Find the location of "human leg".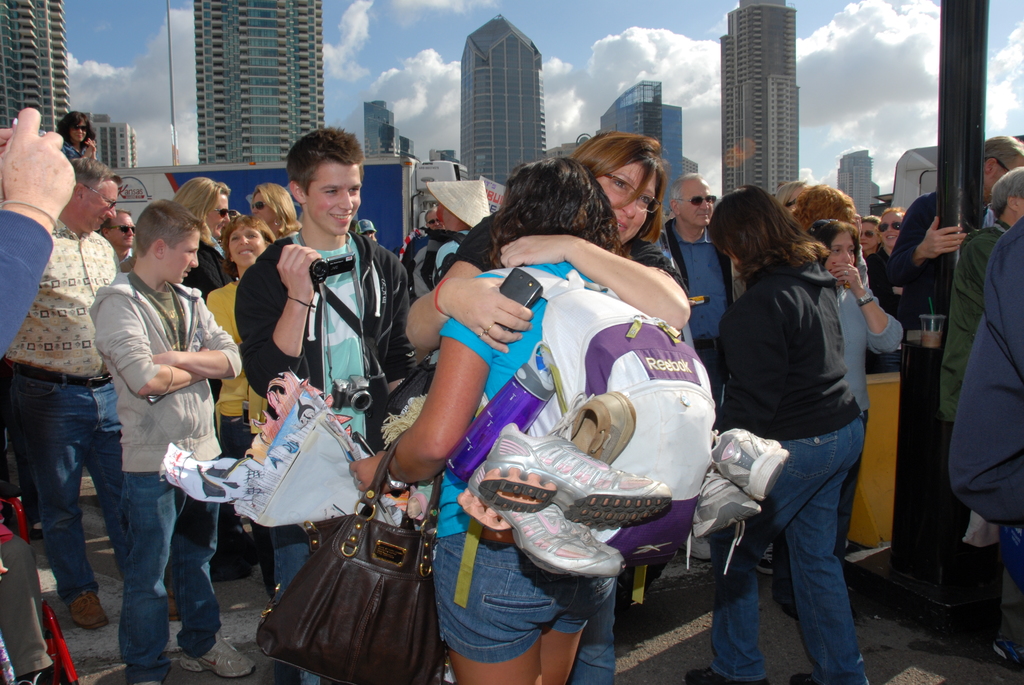
Location: Rect(117, 439, 179, 684).
